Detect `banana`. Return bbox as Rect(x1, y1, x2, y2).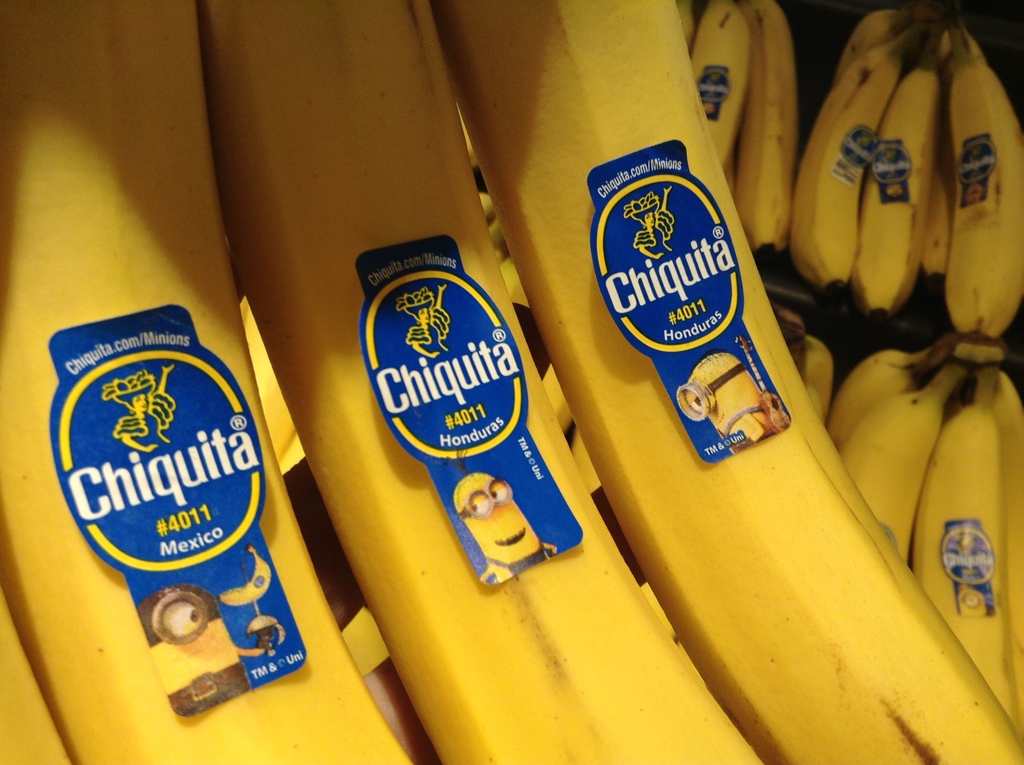
Rect(428, 0, 1018, 764).
